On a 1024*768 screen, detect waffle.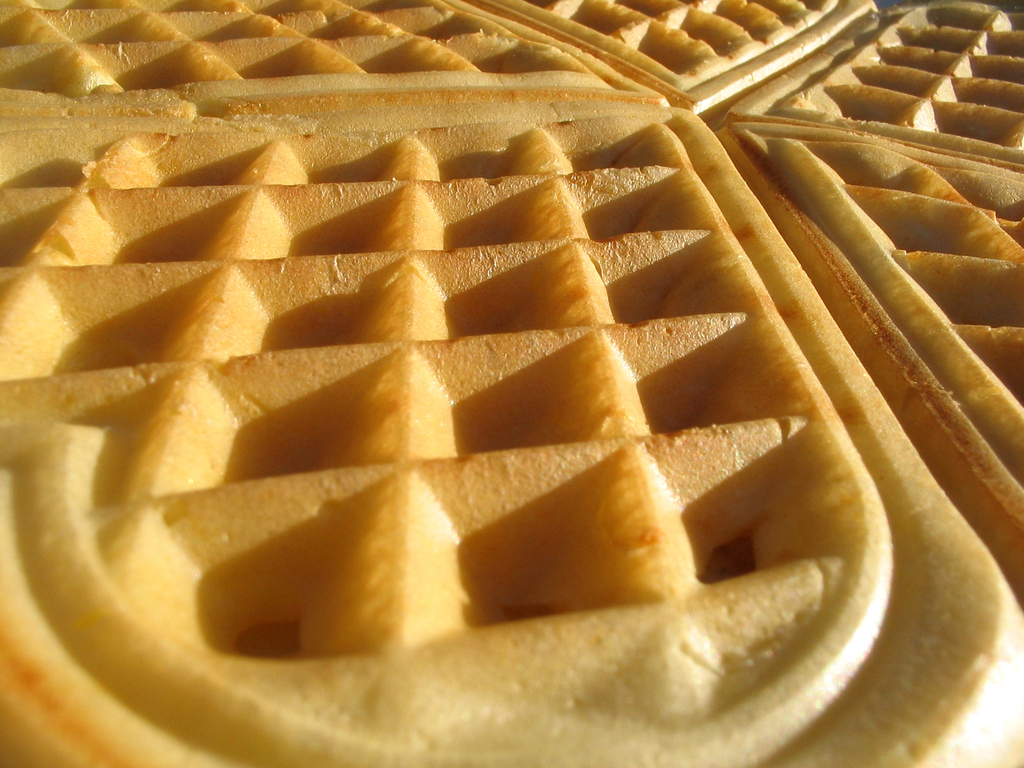
<box>0,0,1023,767</box>.
